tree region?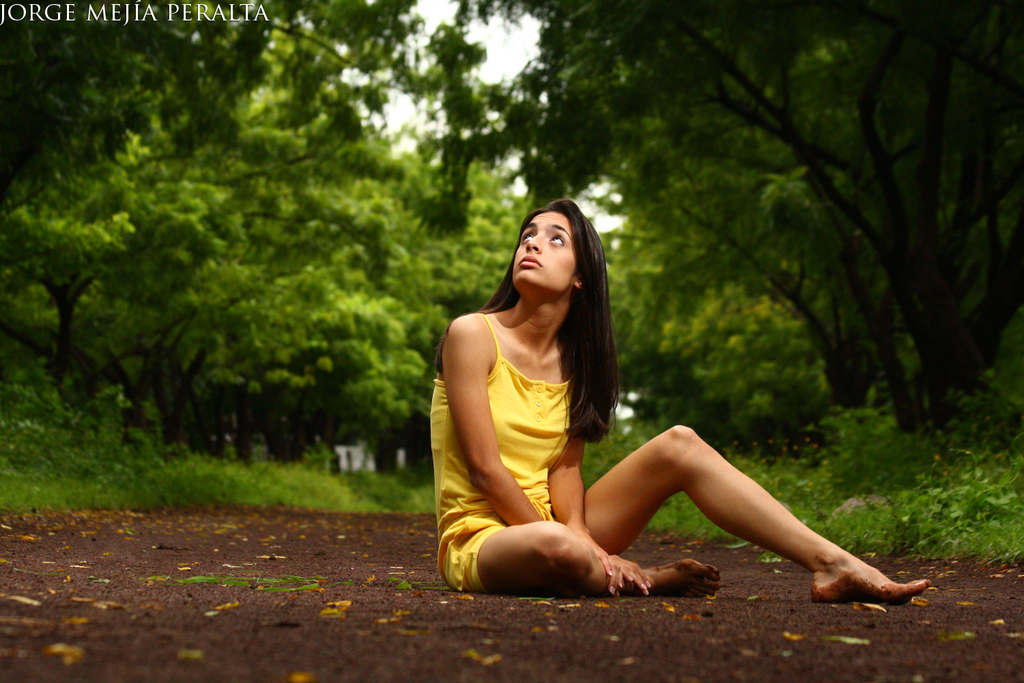
[0, 0, 1023, 492]
